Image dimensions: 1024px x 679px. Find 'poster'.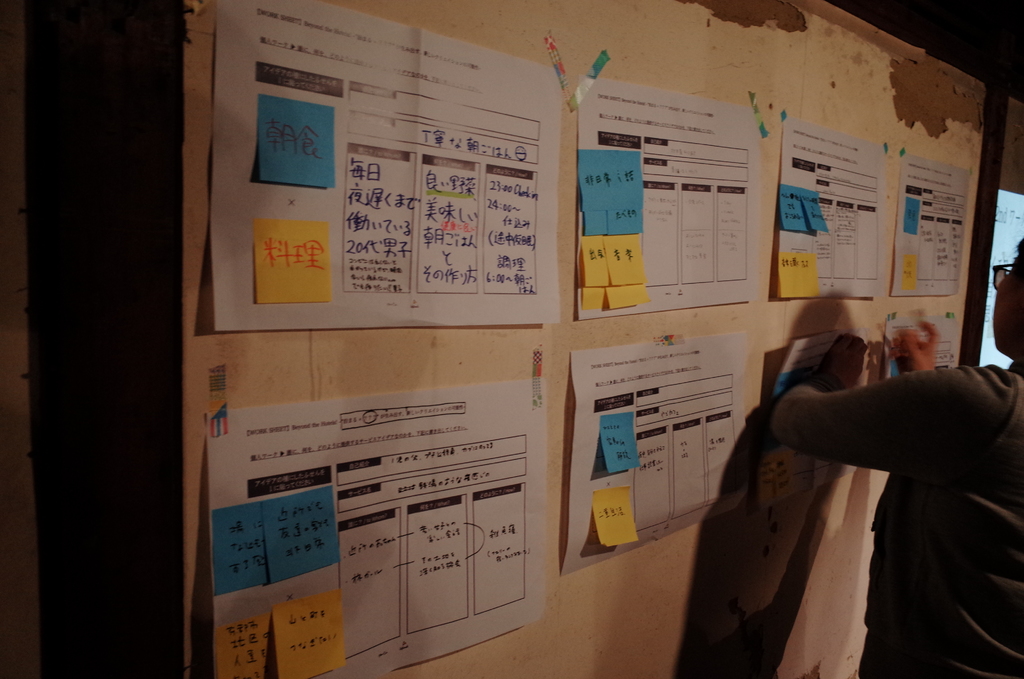
<bbox>896, 158, 970, 295</bbox>.
